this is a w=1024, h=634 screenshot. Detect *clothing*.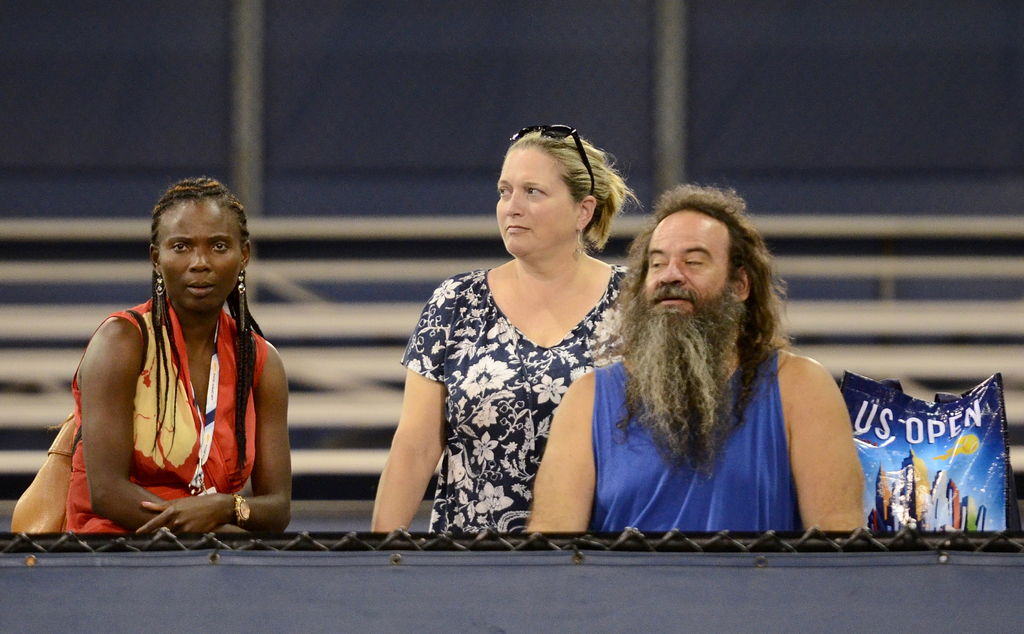
region(56, 258, 273, 549).
